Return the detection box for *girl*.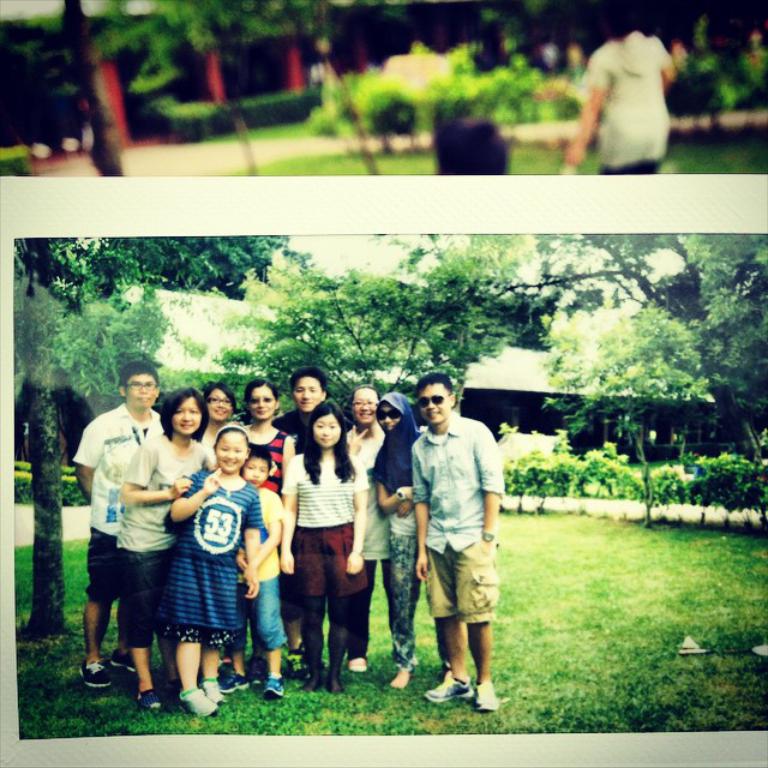
x1=197, y1=382, x2=246, y2=463.
